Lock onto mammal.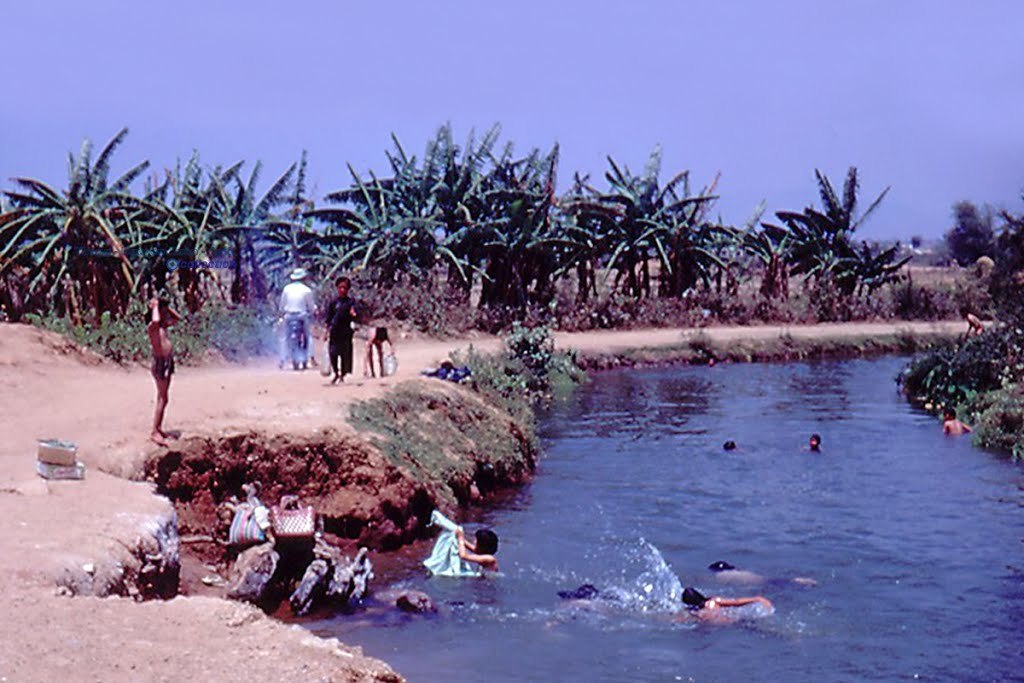
Locked: [430, 357, 478, 390].
